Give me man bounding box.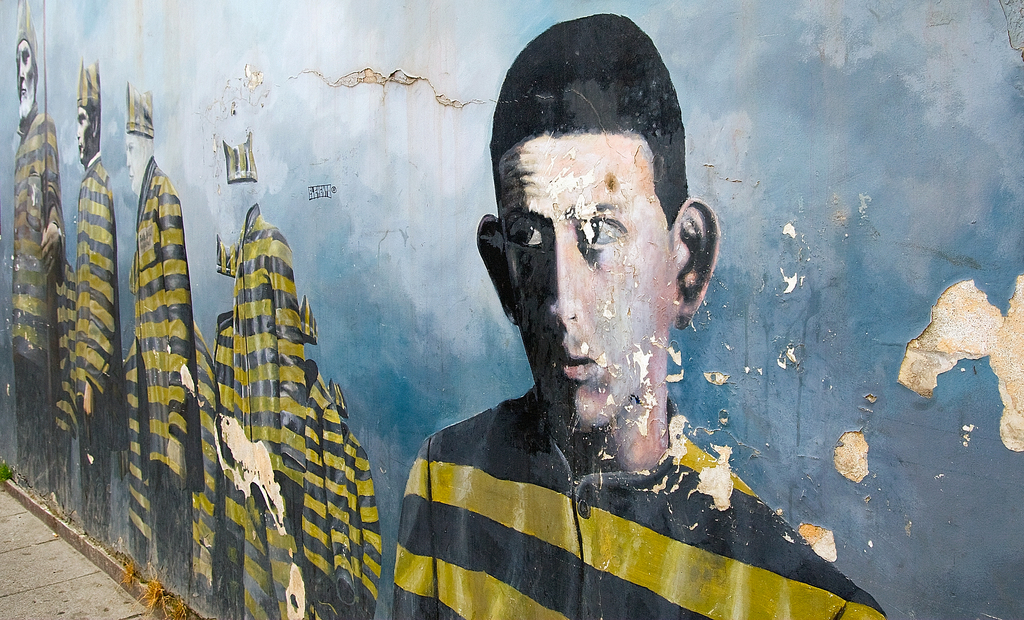
locate(116, 93, 200, 611).
